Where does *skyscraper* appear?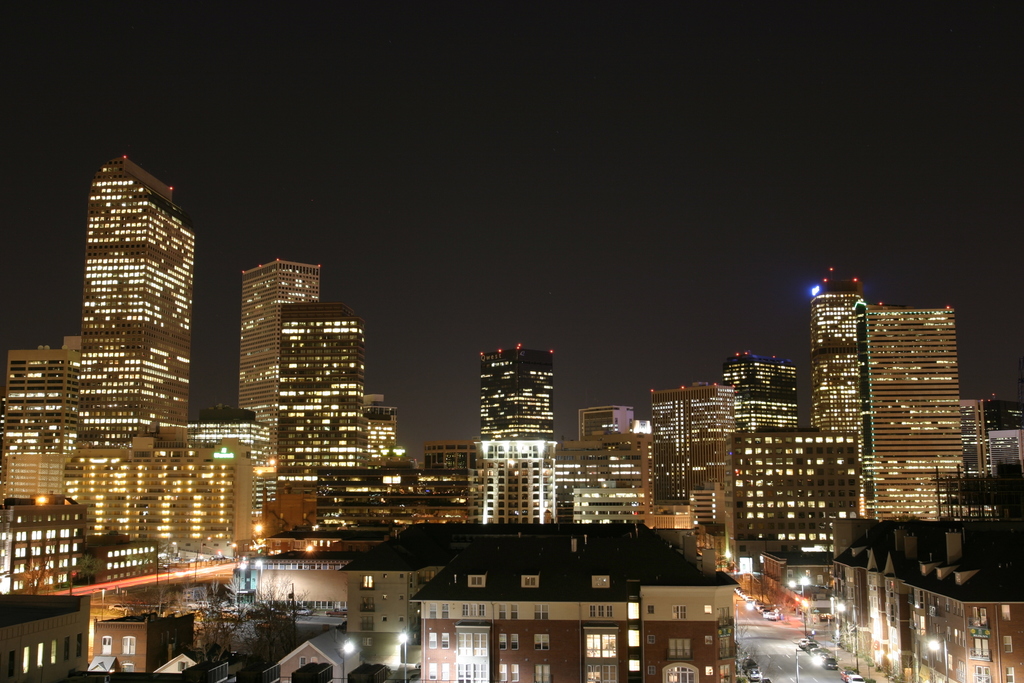
Appears at box=[753, 424, 878, 577].
